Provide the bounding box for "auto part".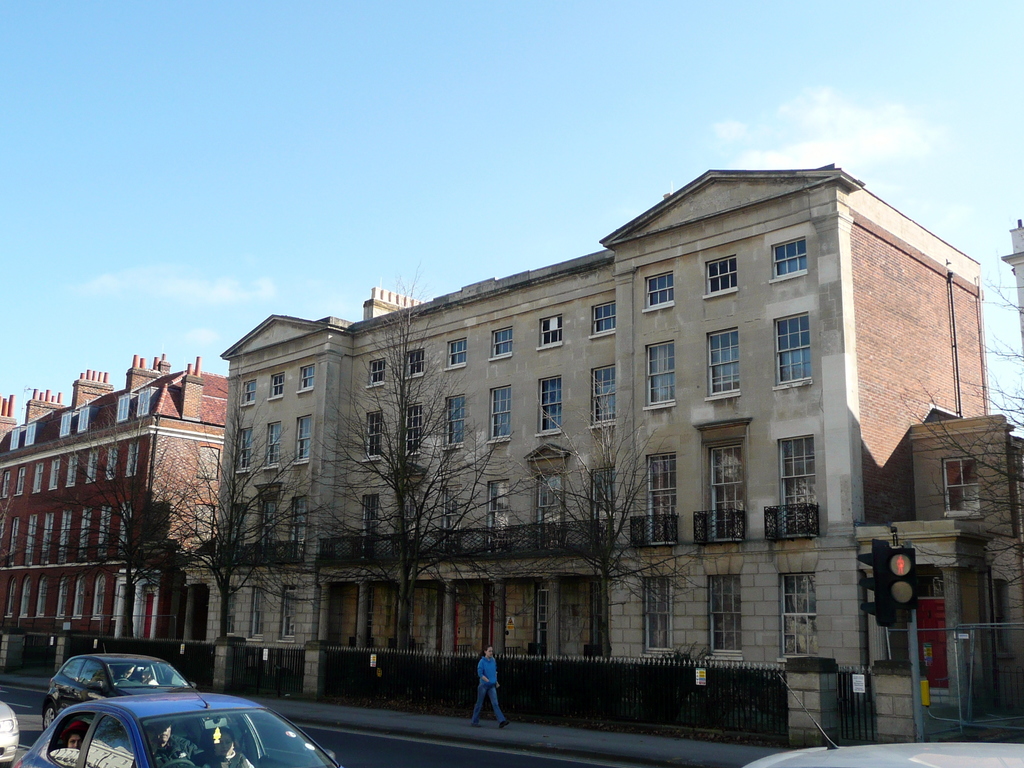
<region>163, 757, 195, 767</region>.
